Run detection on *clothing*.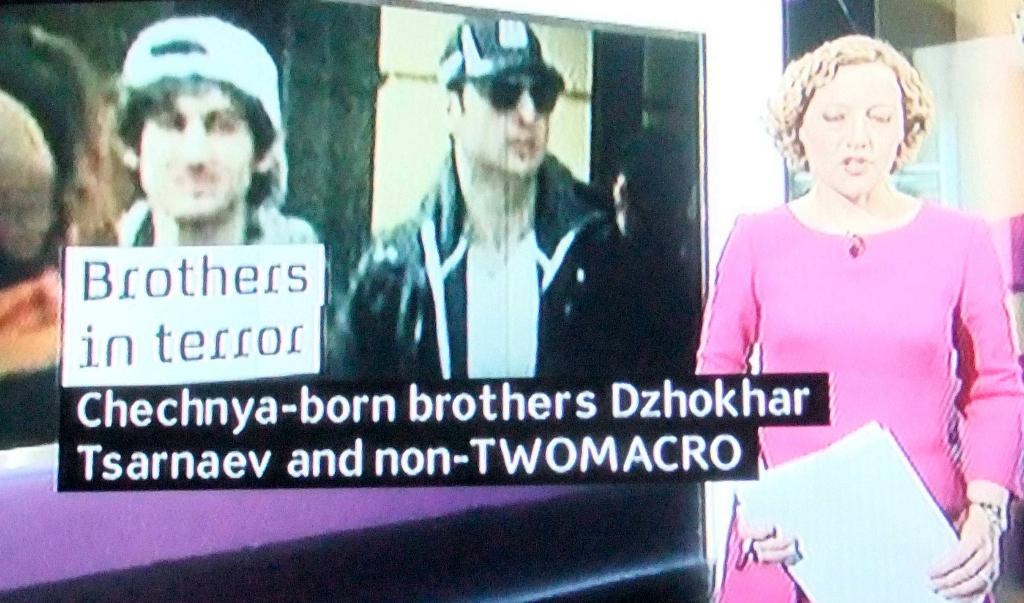
Result: locate(691, 201, 1023, 602).
